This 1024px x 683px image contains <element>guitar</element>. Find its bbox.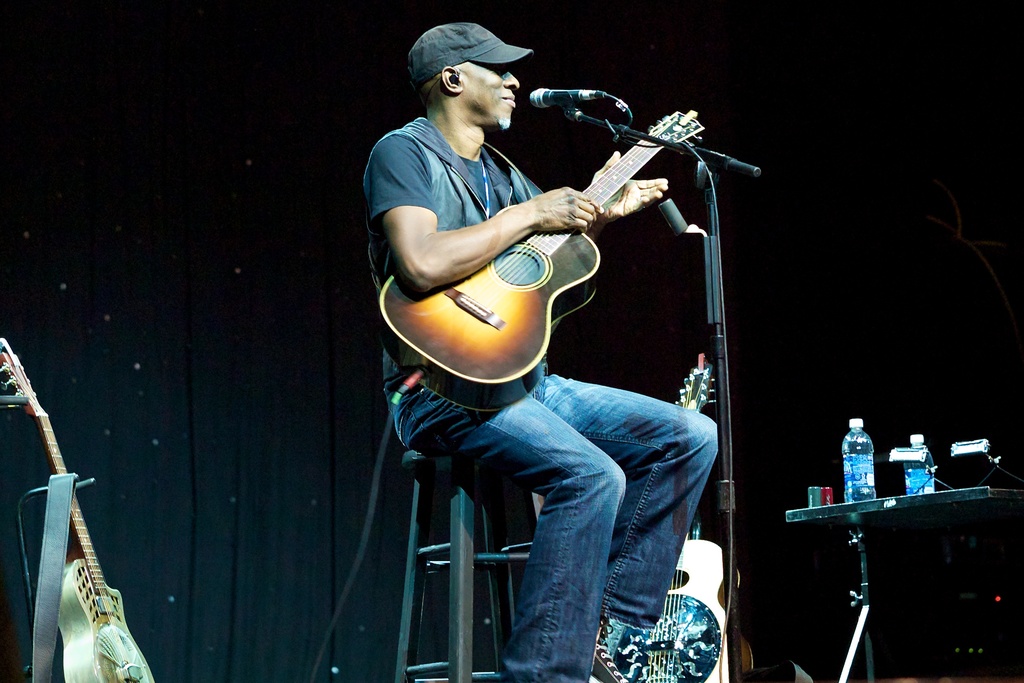
bbox(383, 109, 705, 410).
